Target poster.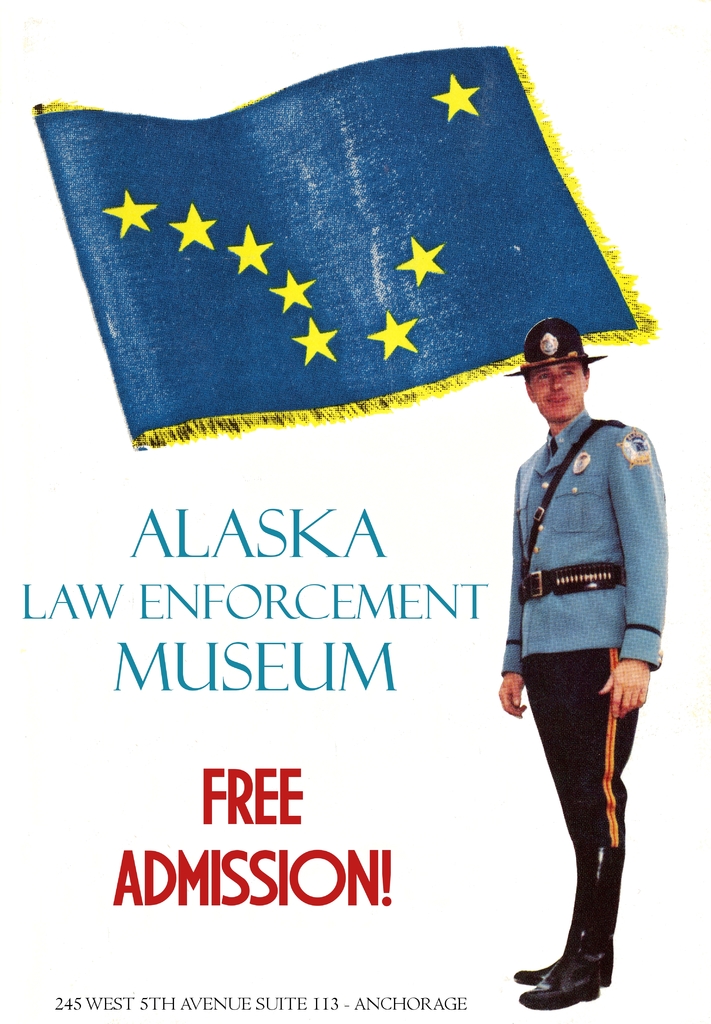
Target region: (0, 0, 710, 1023).
